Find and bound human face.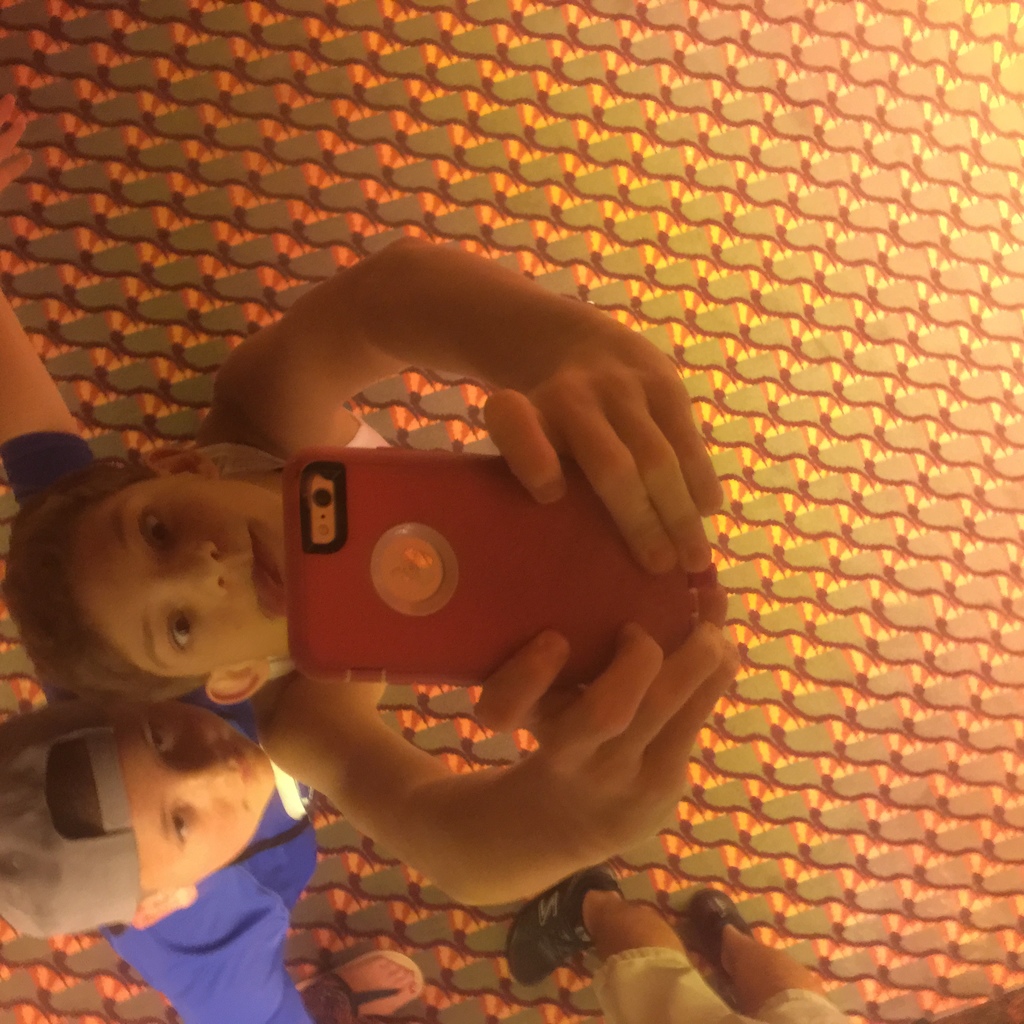
Bound: [95, 706, 280, 888].
